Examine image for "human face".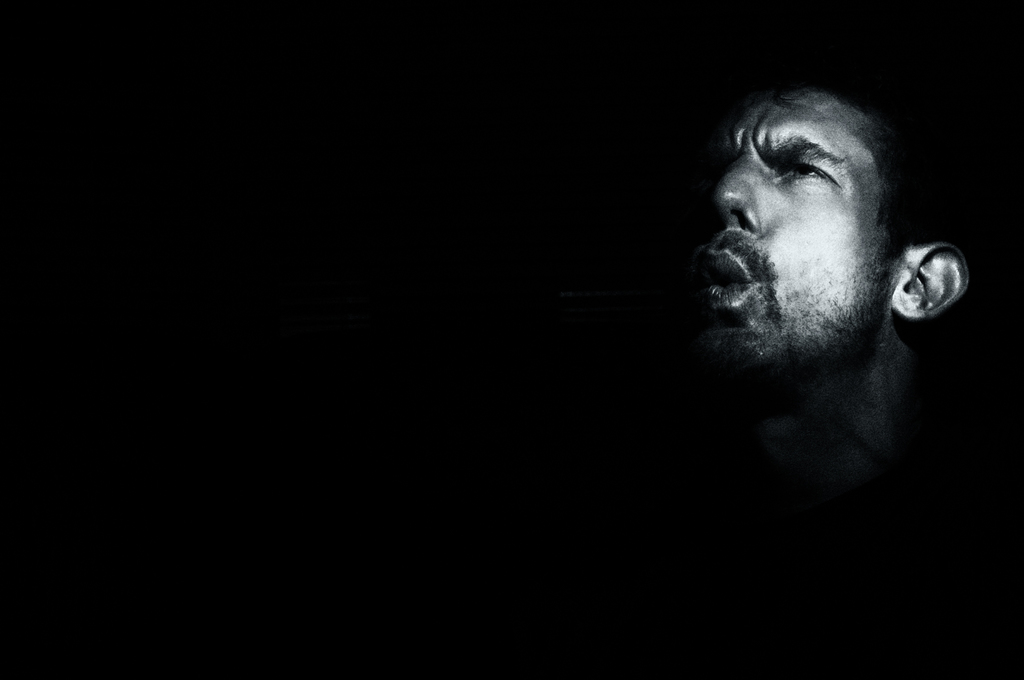
Examination result: (700,78,889,352).
